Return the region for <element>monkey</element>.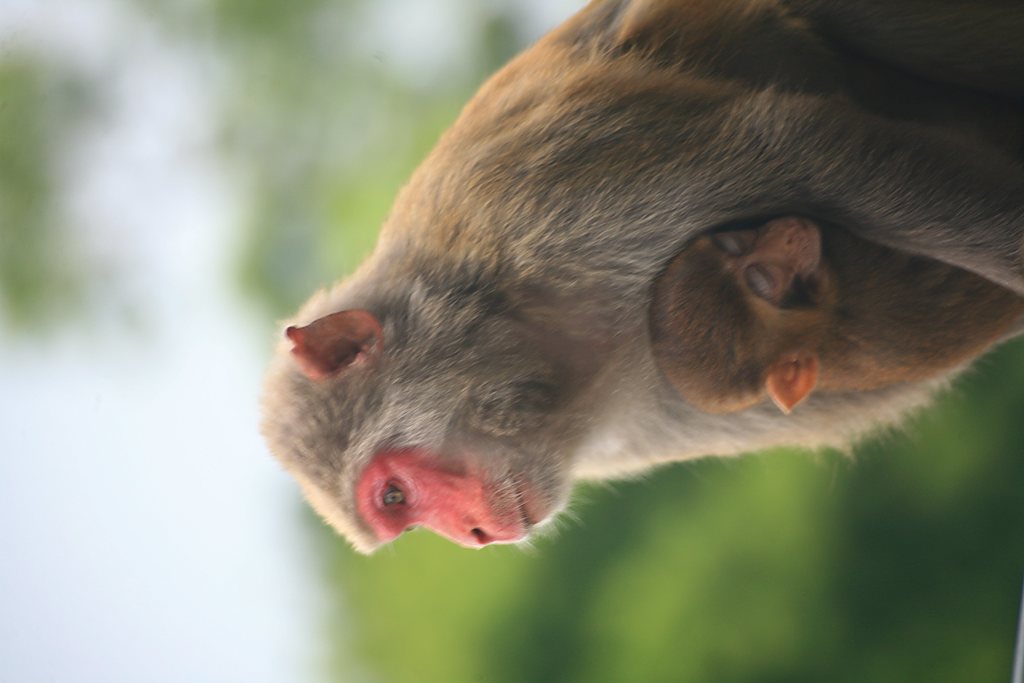
select_region(252, 0, 989, 580).
